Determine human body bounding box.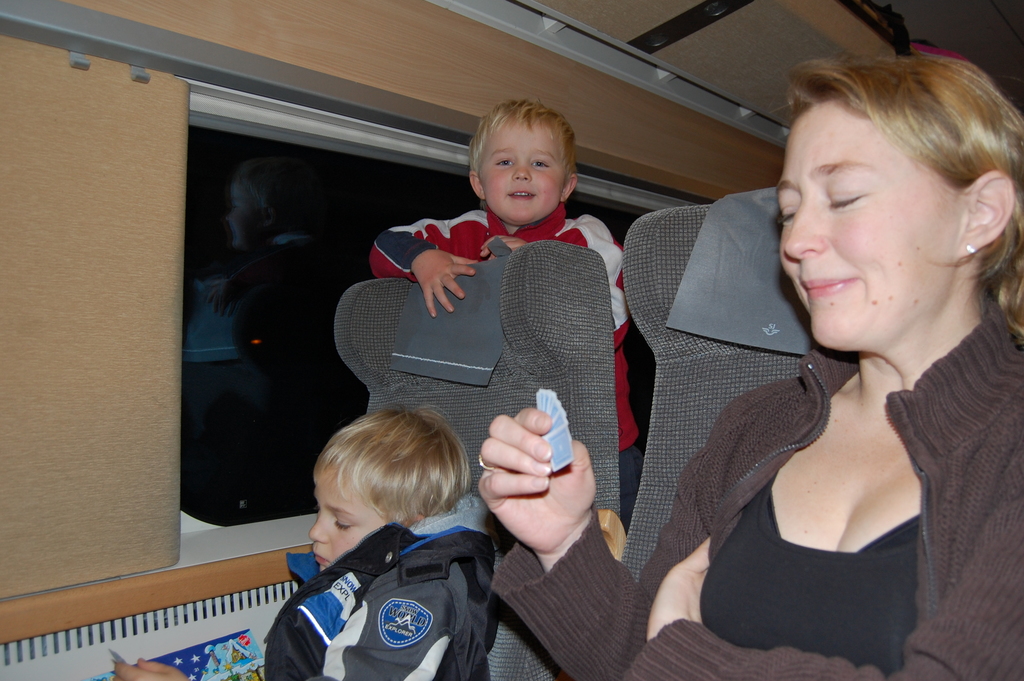
Determined: left=369, top=209, right=648, bottom=529.
